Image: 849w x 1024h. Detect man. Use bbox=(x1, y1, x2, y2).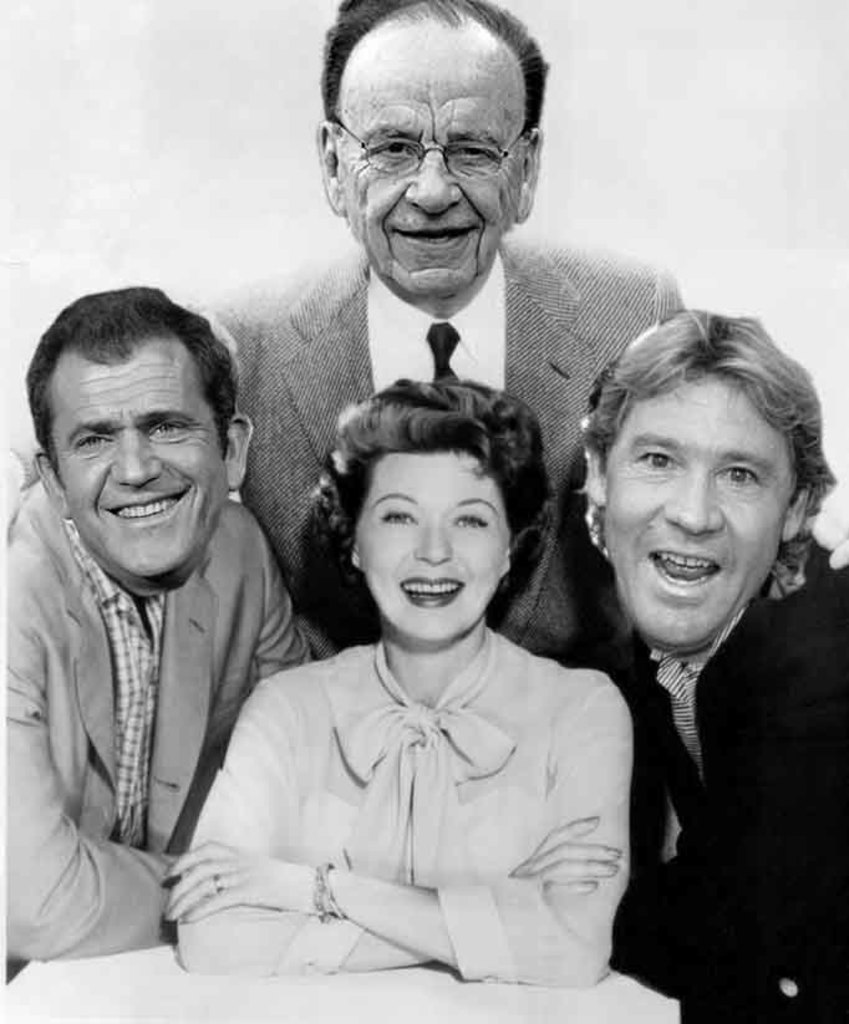
bbox=(0, 0, 728, 657).
